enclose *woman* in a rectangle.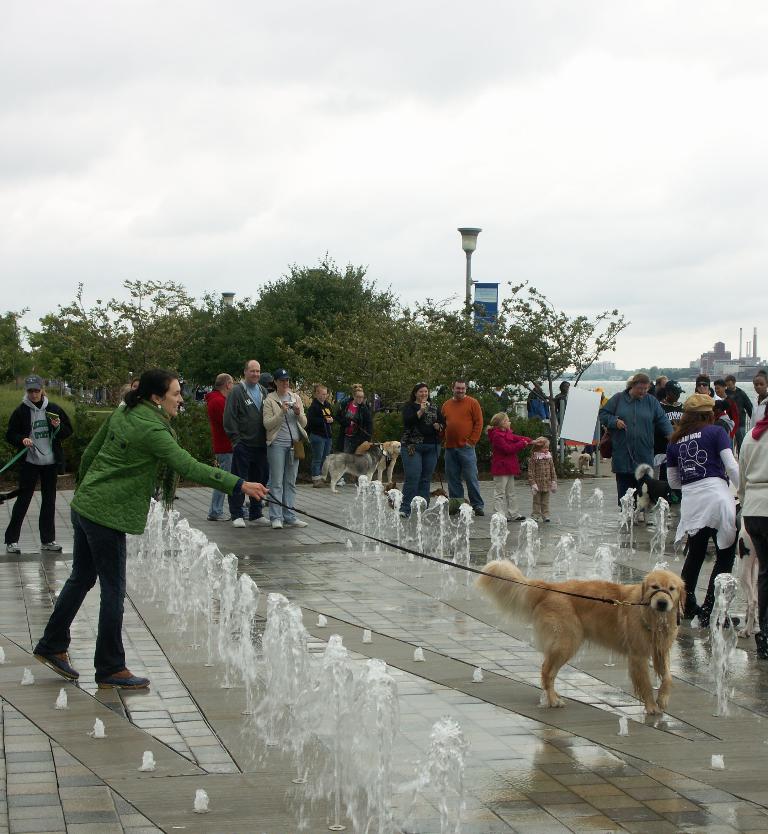
bbox=[28, 365, 267, 687].
